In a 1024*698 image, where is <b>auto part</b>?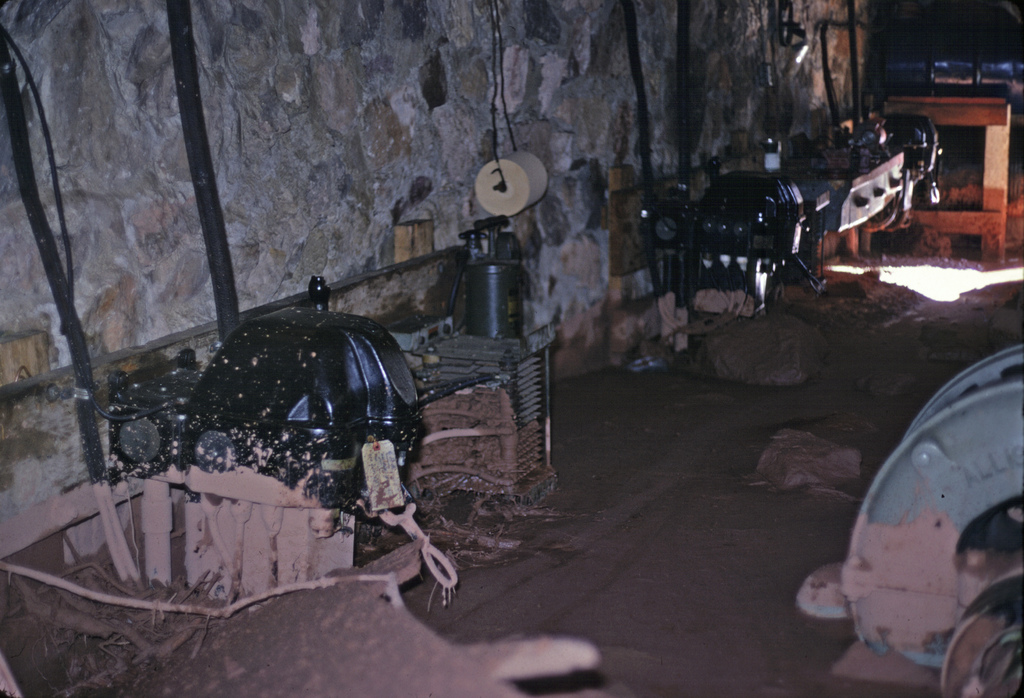
BBox(777, 0, 818, 63).
